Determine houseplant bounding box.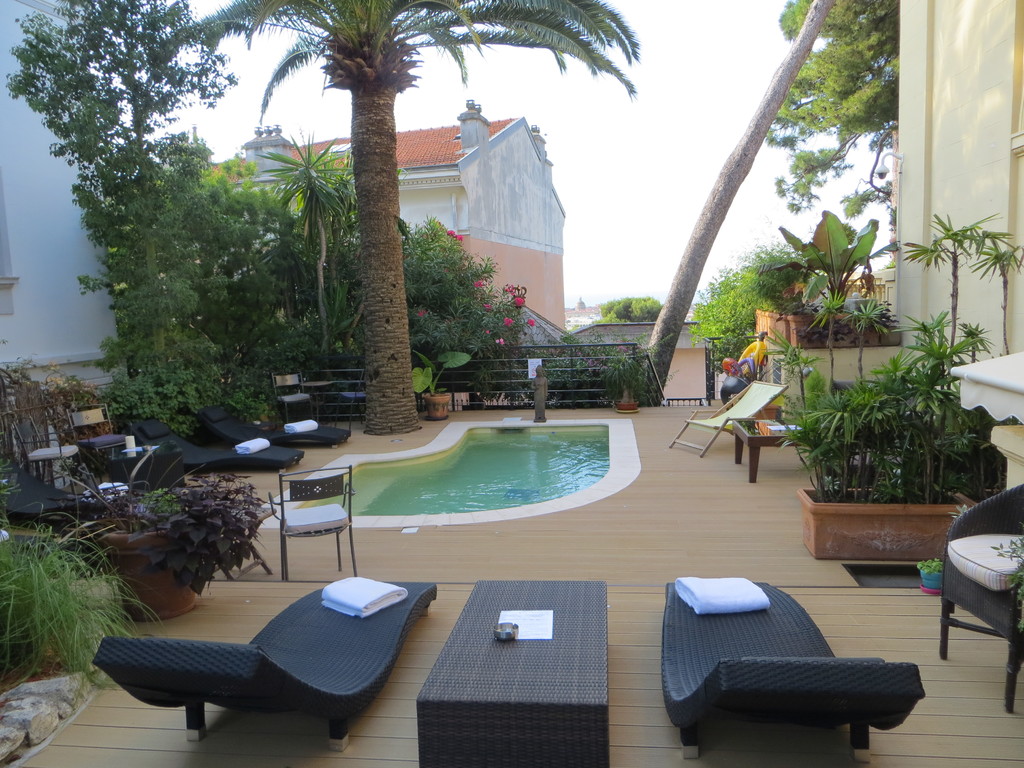
Determined: 775/304/983/556.
